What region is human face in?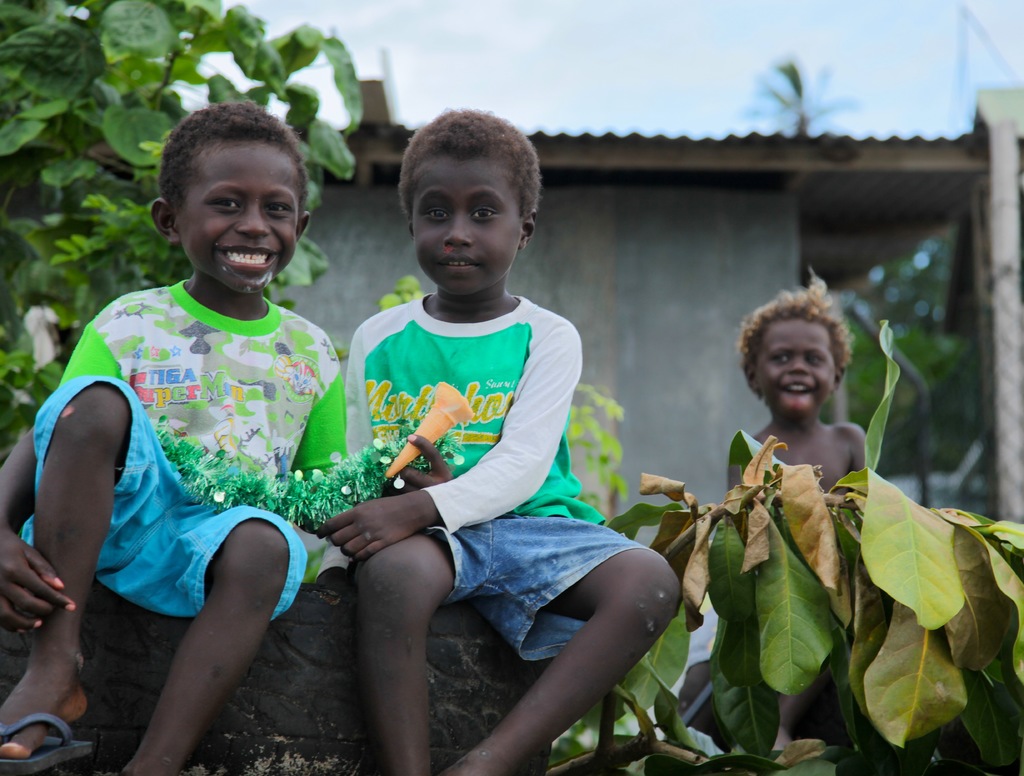
177/143/300/294.
